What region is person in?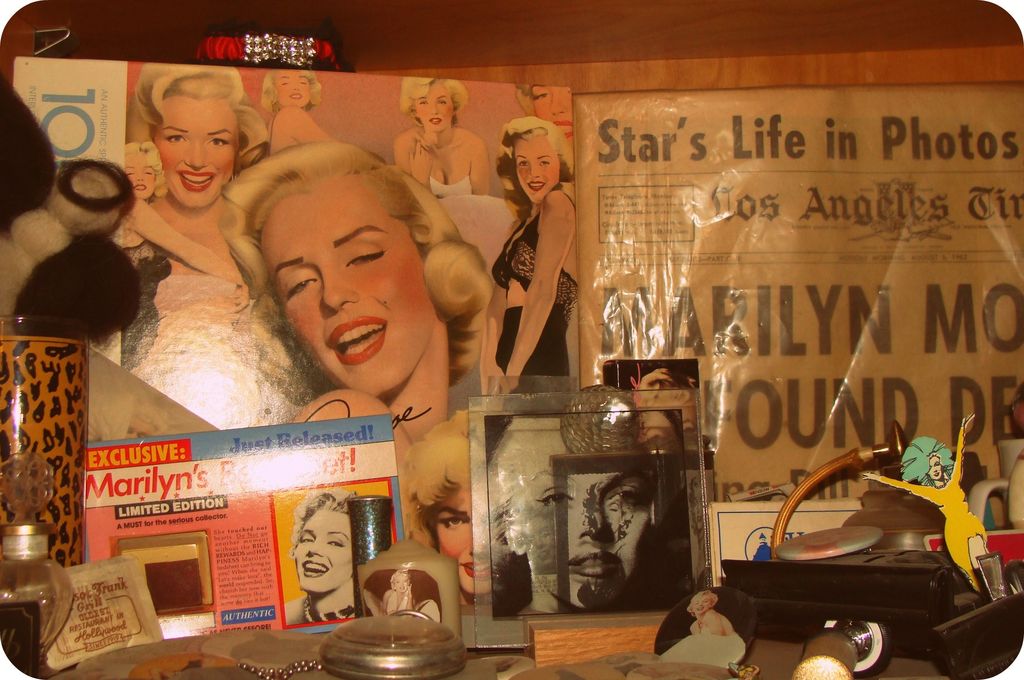
(660,590,744,669).
